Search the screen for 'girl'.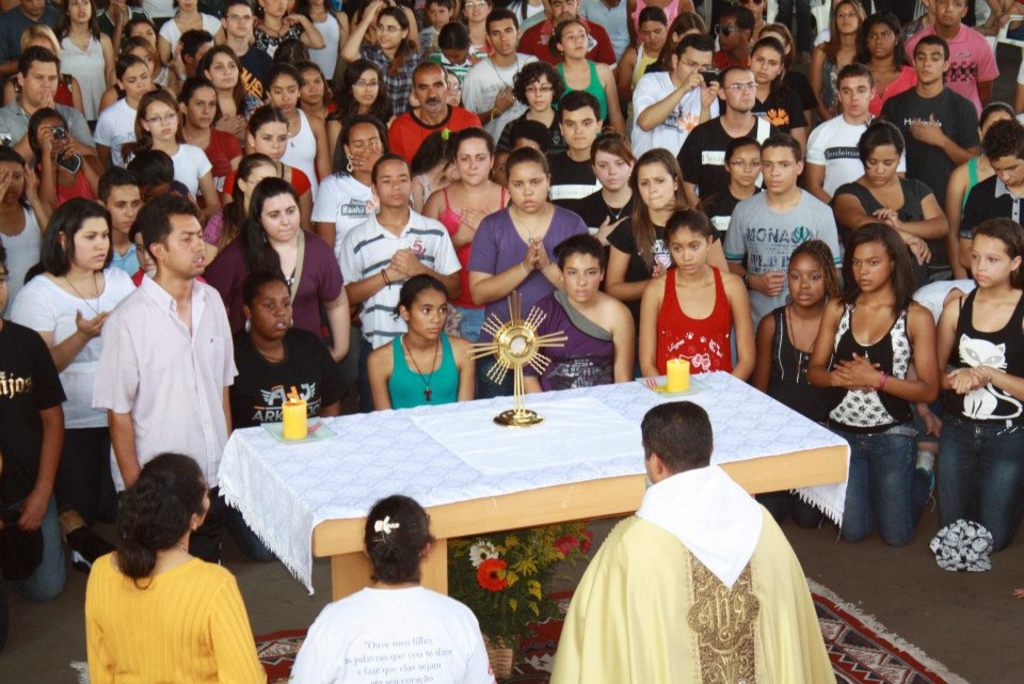
Found at x1=92, y1=51, x2=160, y2=166.
